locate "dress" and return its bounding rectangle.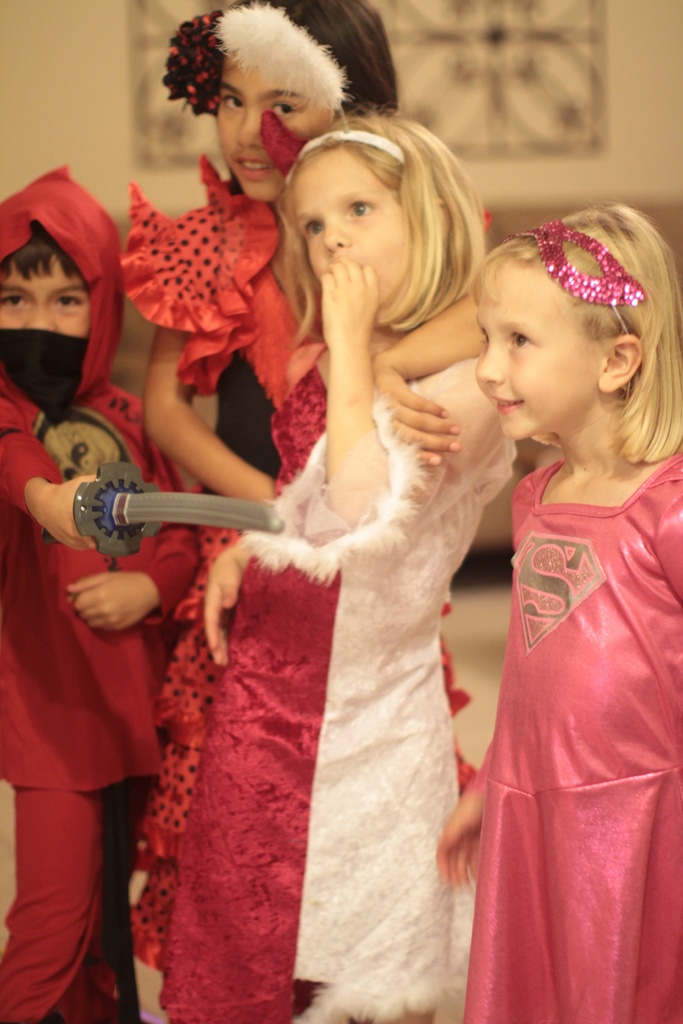
crop(460, 458, 682, 1023).
